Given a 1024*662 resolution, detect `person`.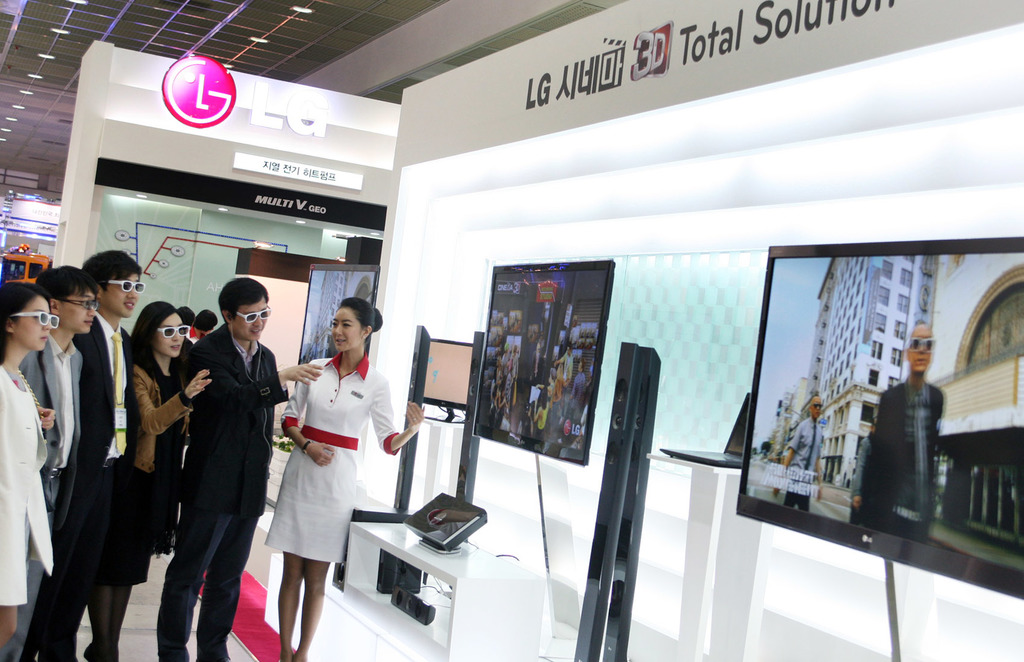
bbox=(0, 281, 58, 661).
